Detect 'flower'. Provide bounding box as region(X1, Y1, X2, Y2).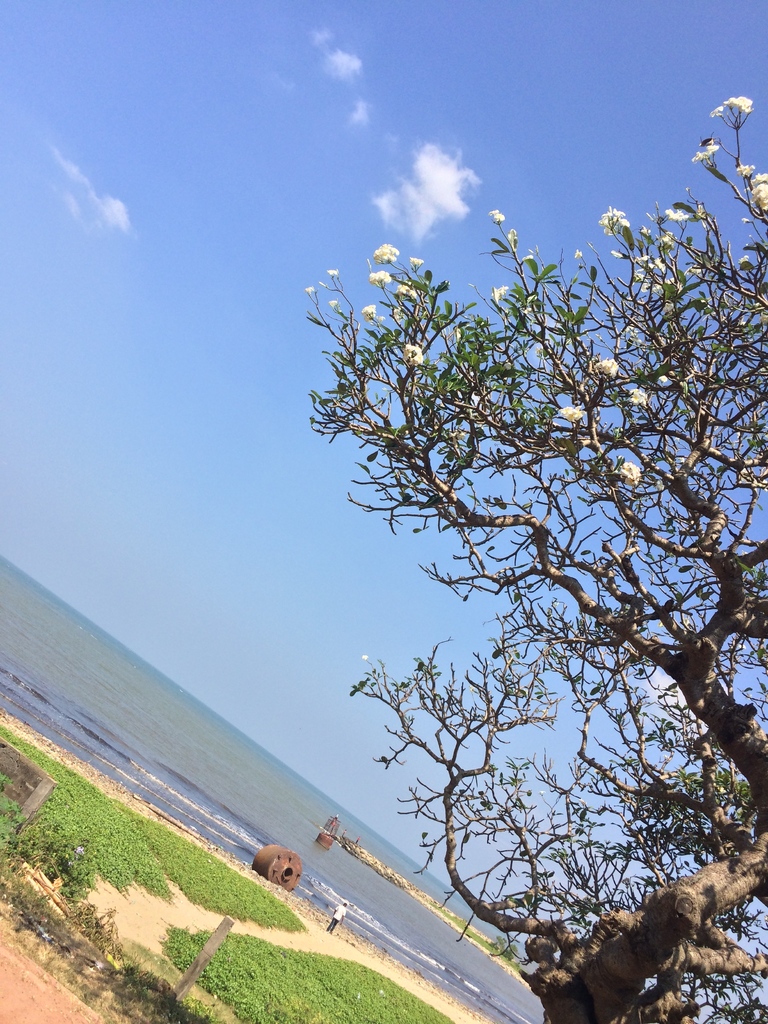
region(360, 300, 375, 316).
